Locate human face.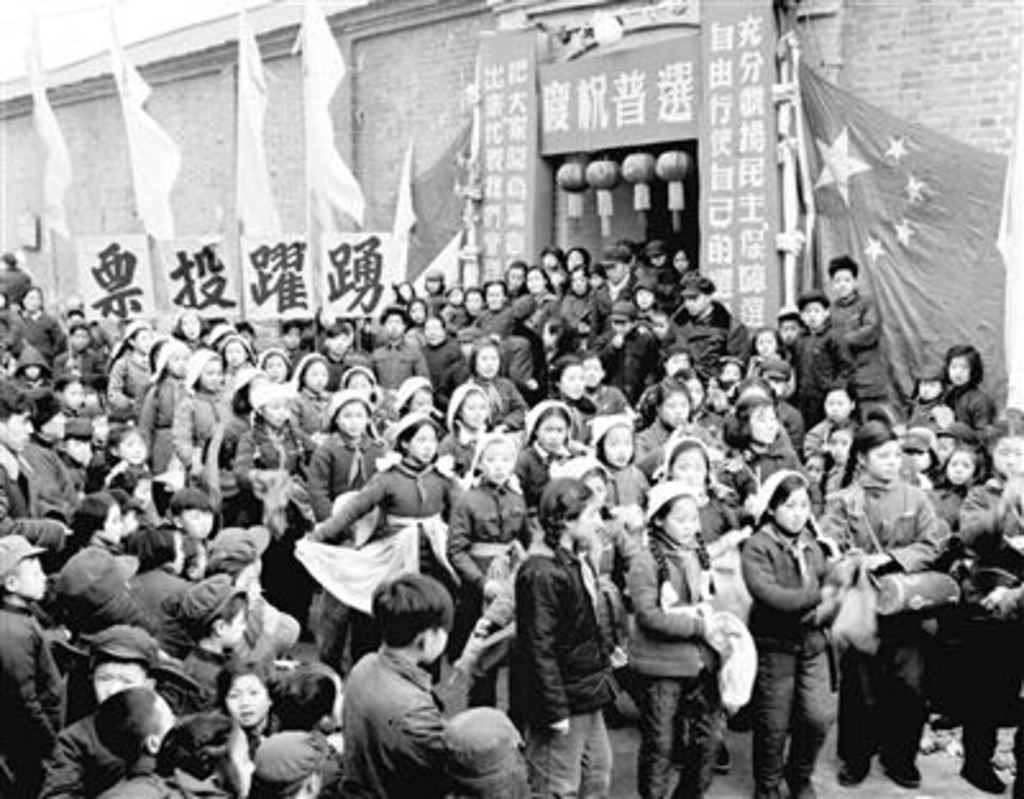
Bounding box: 945,451,978,487.
